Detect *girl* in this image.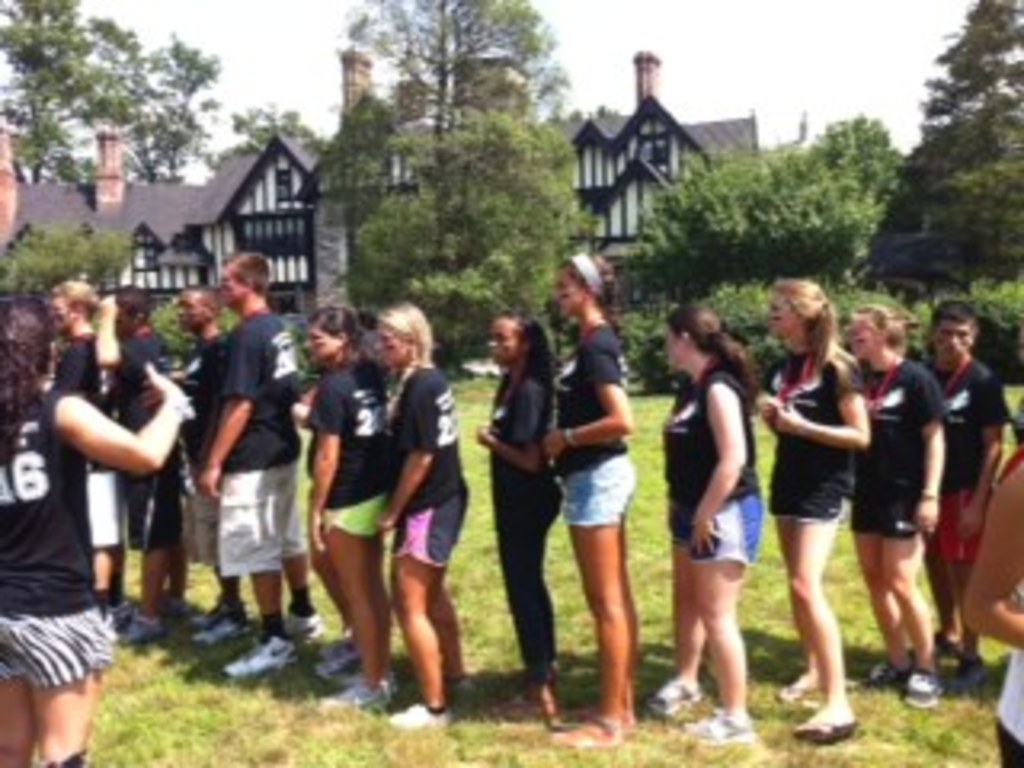
Detection: select_region(557, 234, 640, 752).
